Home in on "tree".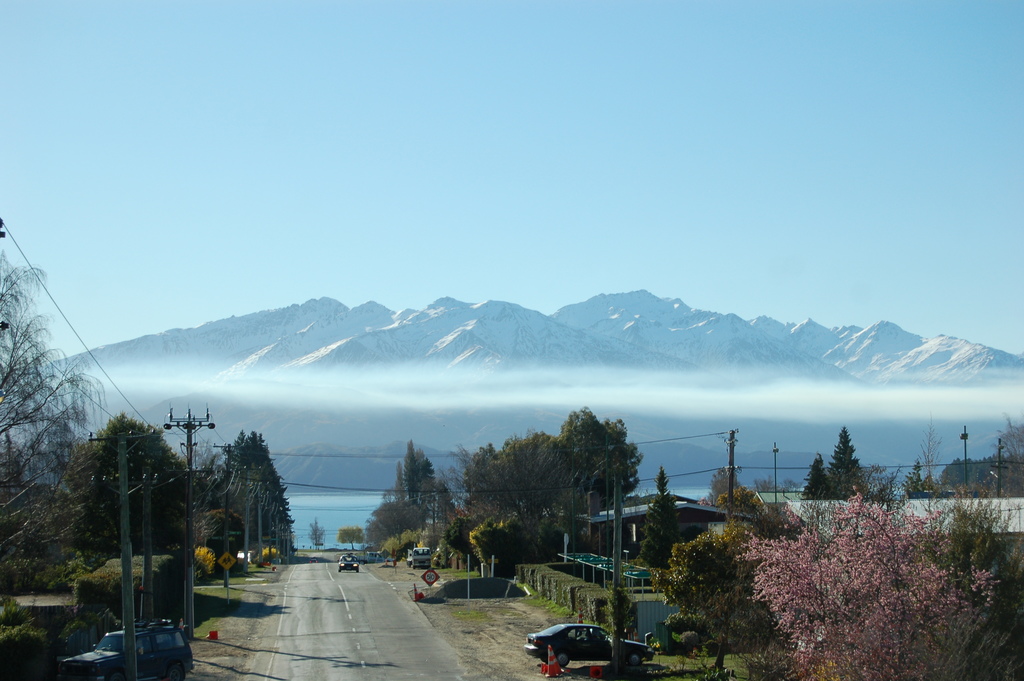
Homed in at <box>450,408,631,561</box>.
